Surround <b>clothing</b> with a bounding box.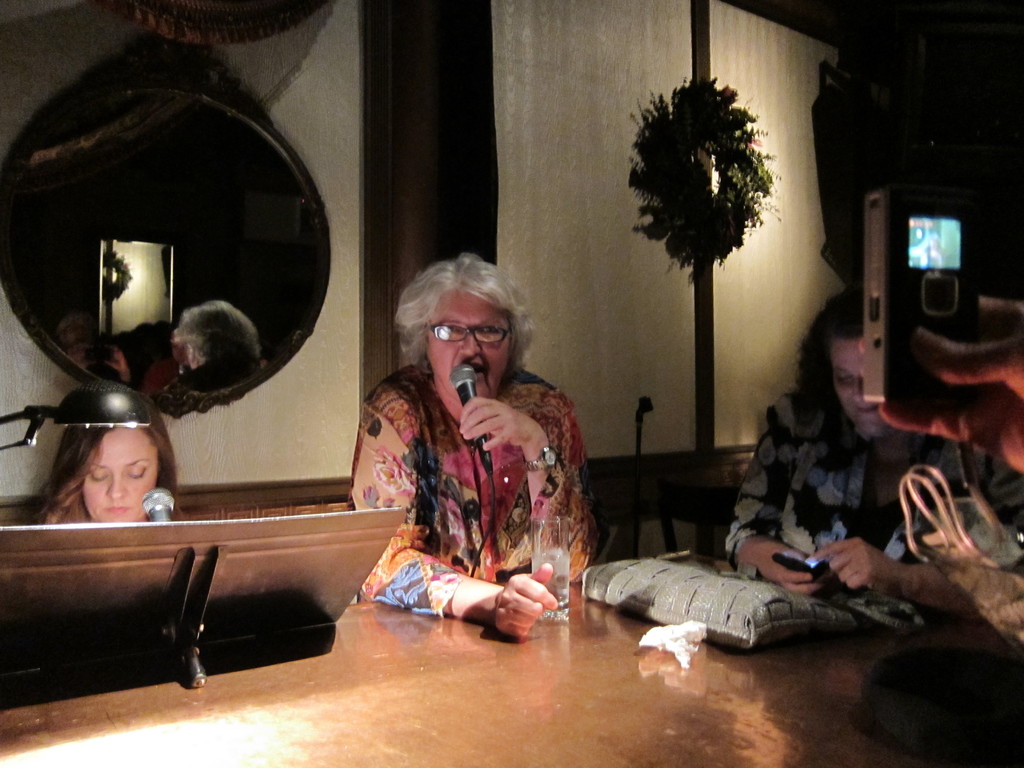
<region>355, 362, 591, 618</region>.
